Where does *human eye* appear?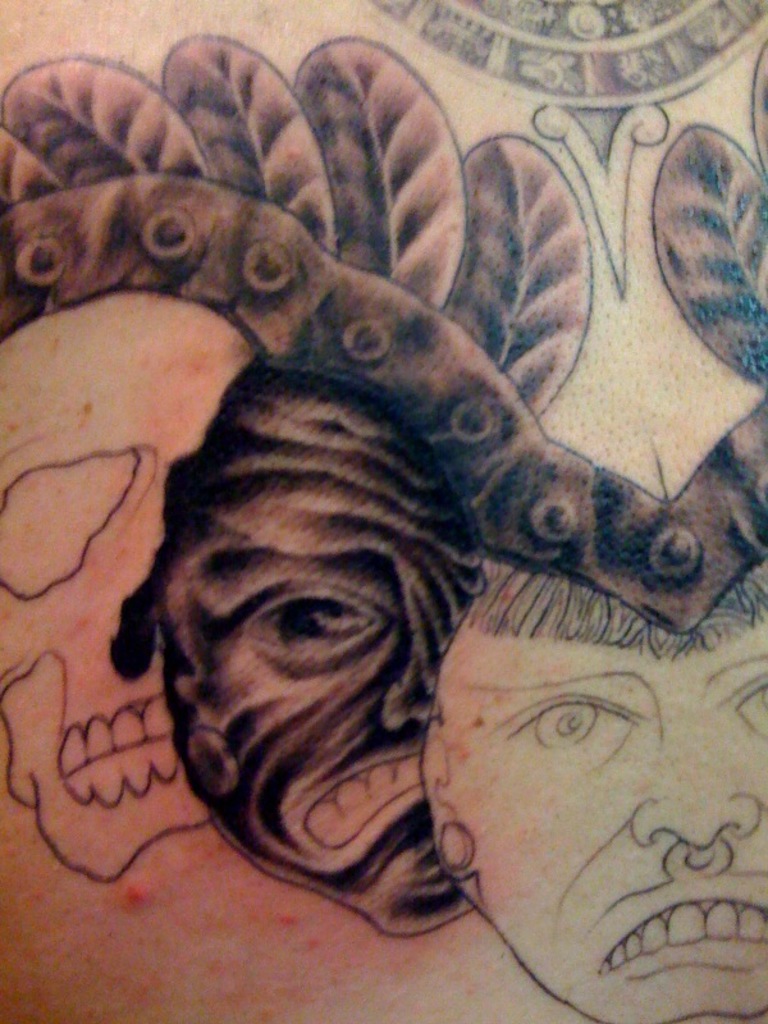
Appears at box(515, 687, 637, 763).
